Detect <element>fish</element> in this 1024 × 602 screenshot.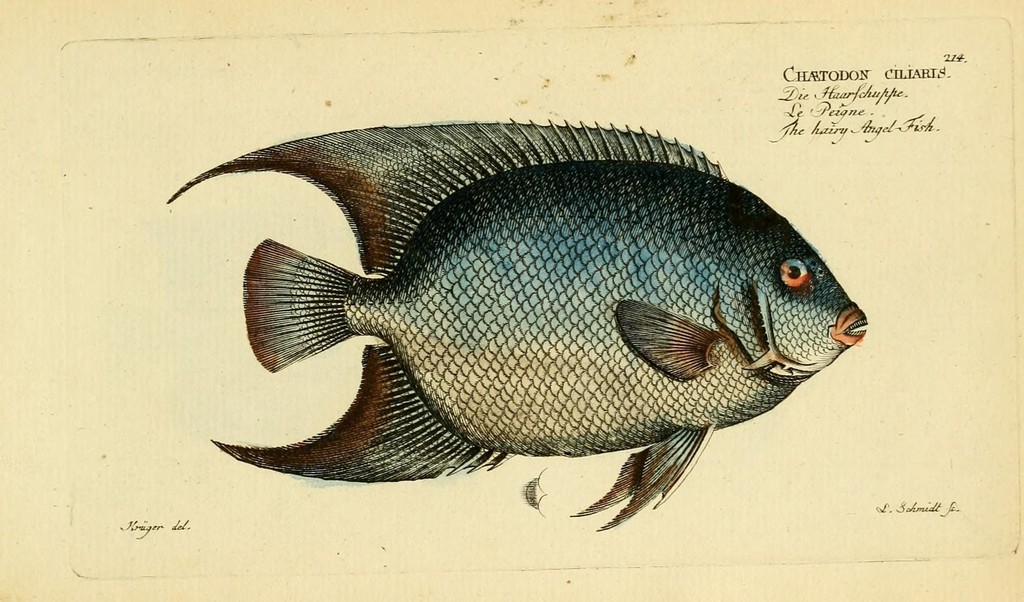
Detection: [x1=185, y1=126, x2=872, y2=524].
